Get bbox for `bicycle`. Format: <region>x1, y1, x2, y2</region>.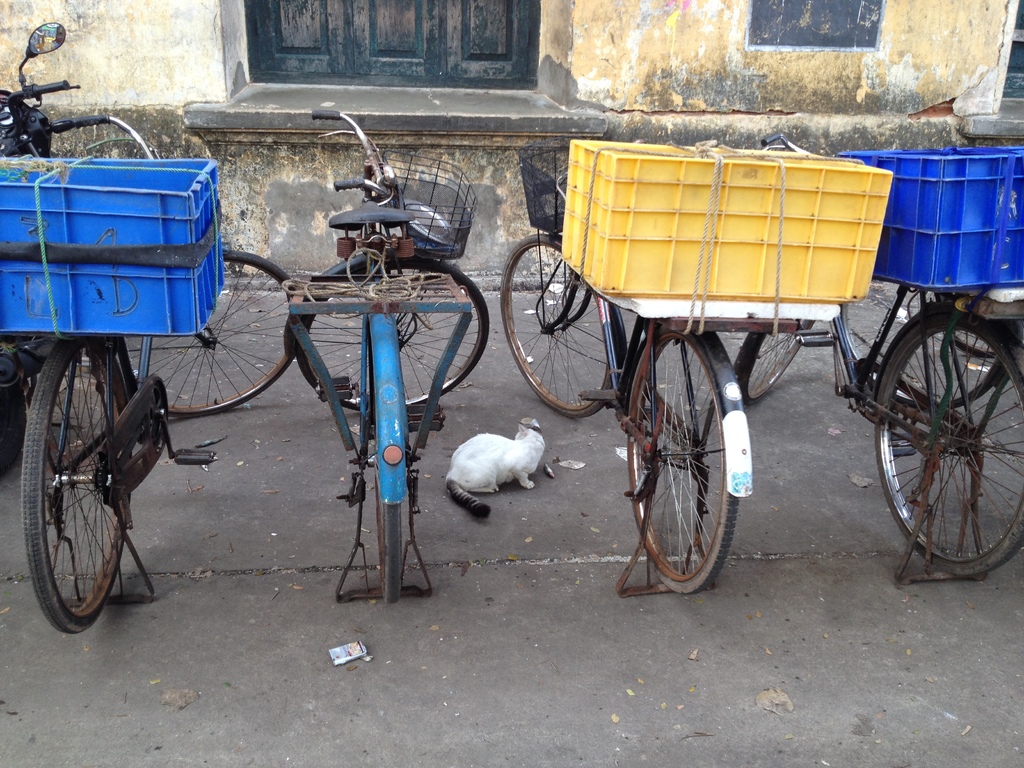
<region>735, 276, 1023, 585</region>.
